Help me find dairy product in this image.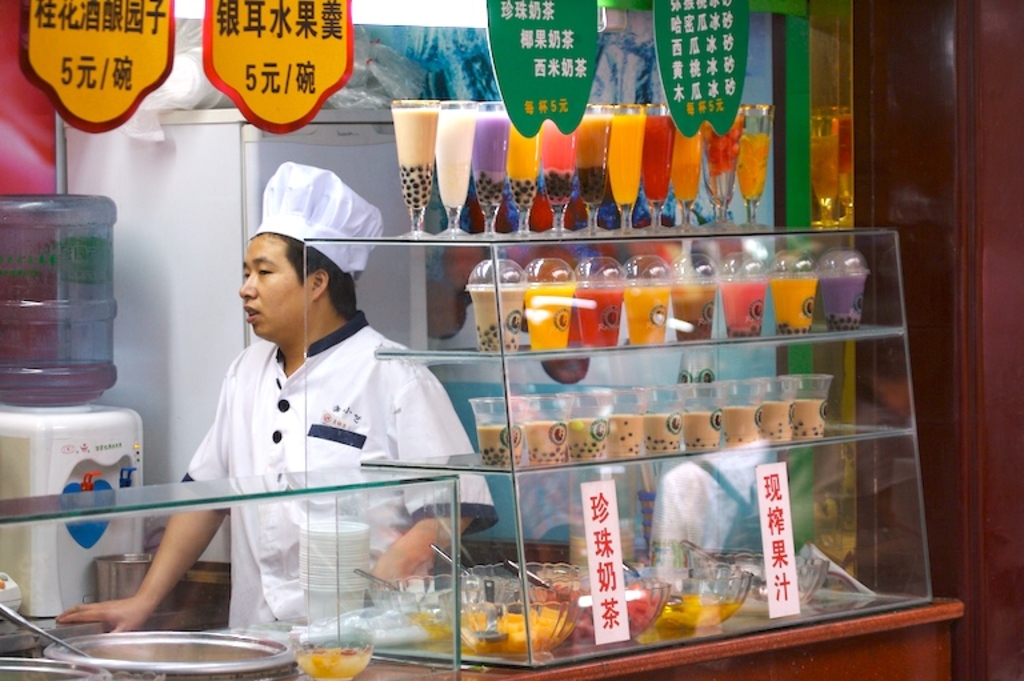
Found it: (388, 107, 437, 212).
